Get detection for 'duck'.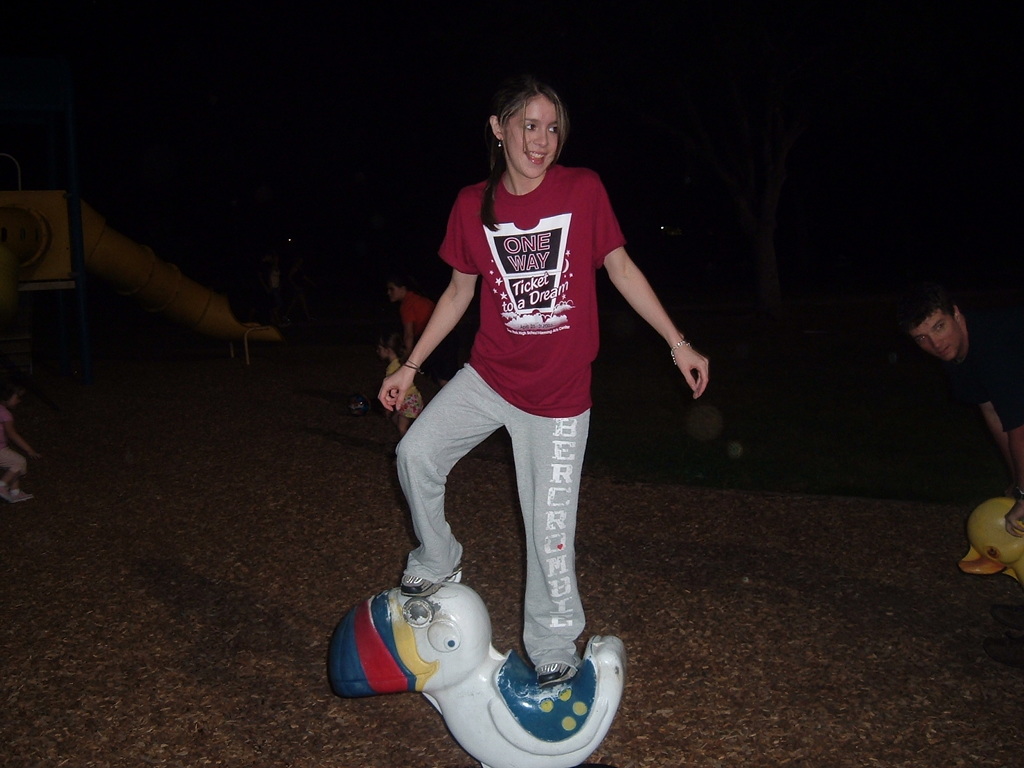
Detection: <region>329, 574, 629, 767</region>.
